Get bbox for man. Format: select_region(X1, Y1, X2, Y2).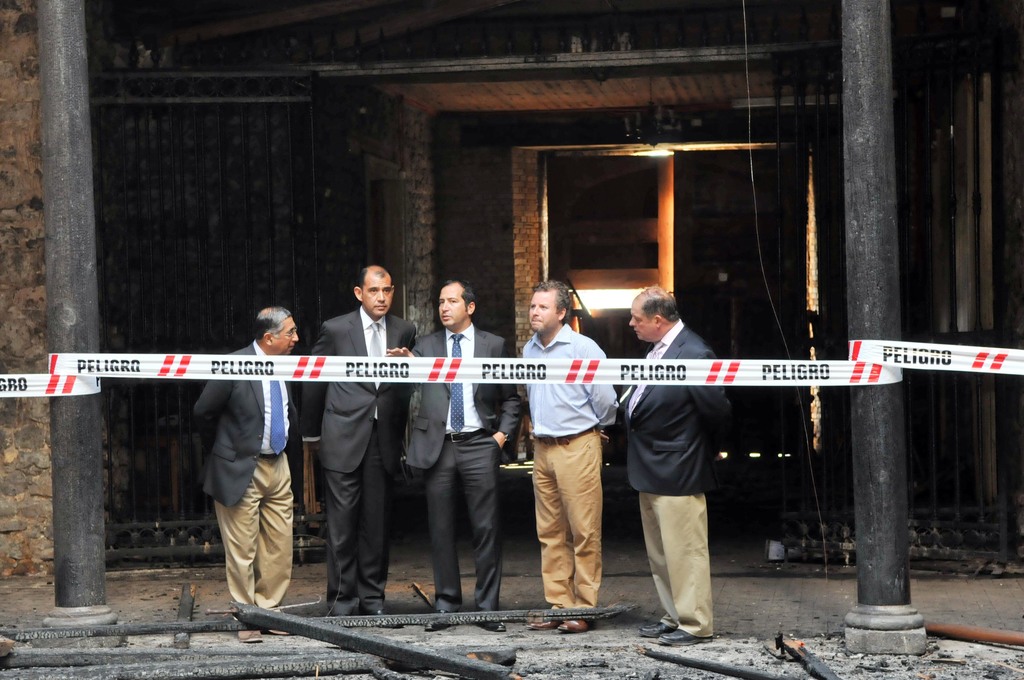
select_region(300, 260, 415, 619).
